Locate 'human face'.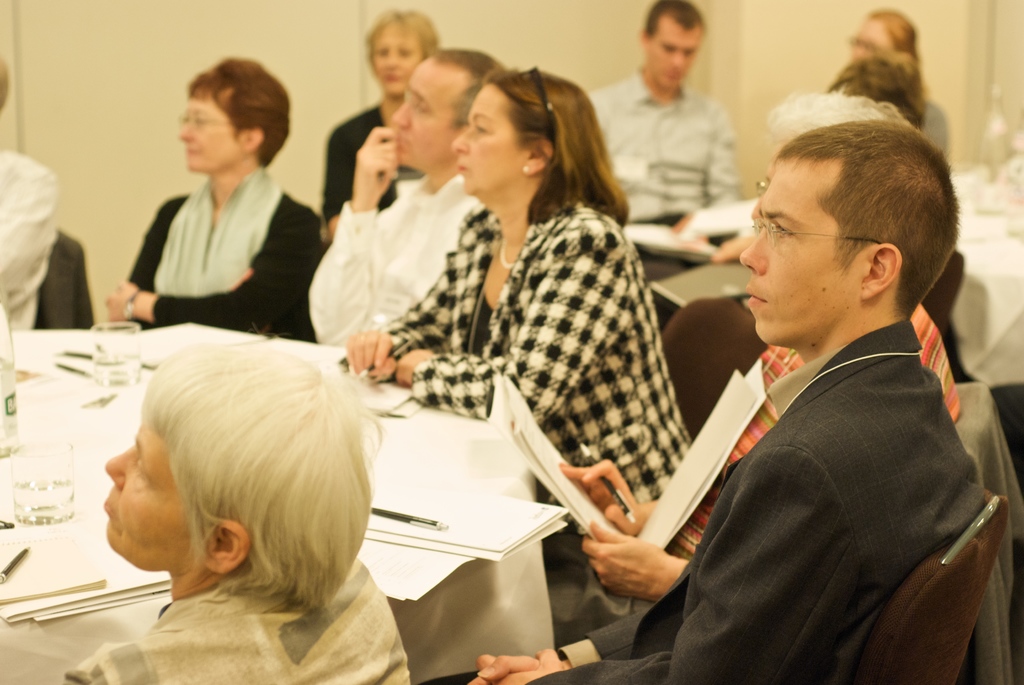
Bounding box: 451, 87, 524, 192.
